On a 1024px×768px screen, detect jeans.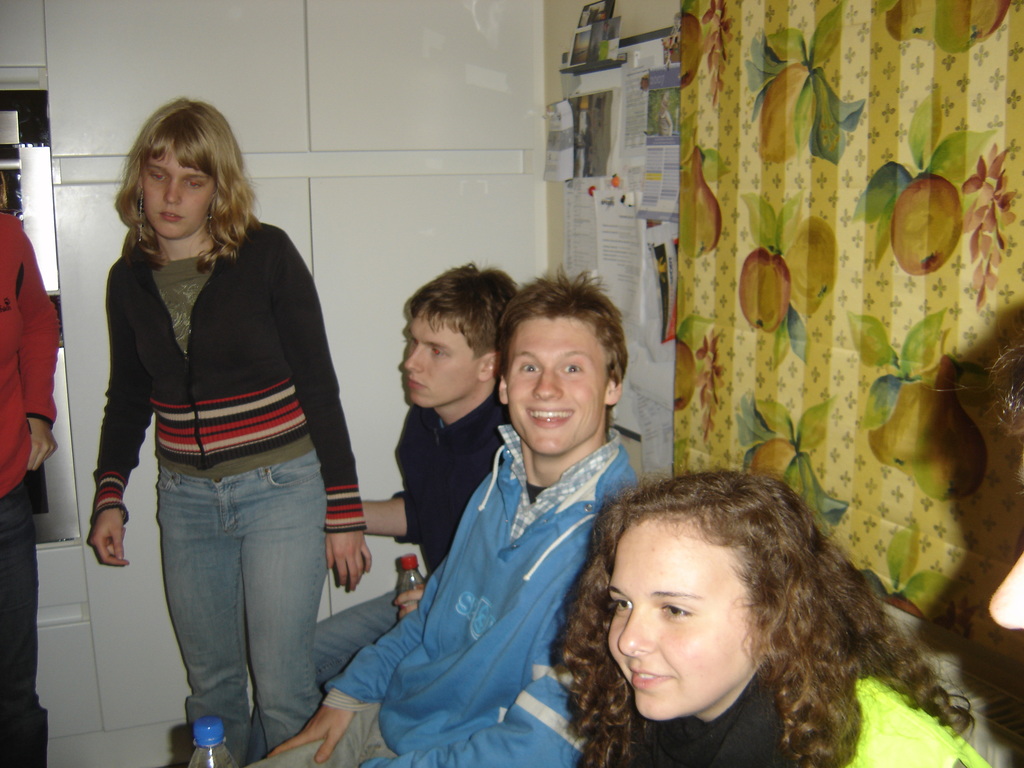
x1=138, y1=444, x2=332, y2=742.
